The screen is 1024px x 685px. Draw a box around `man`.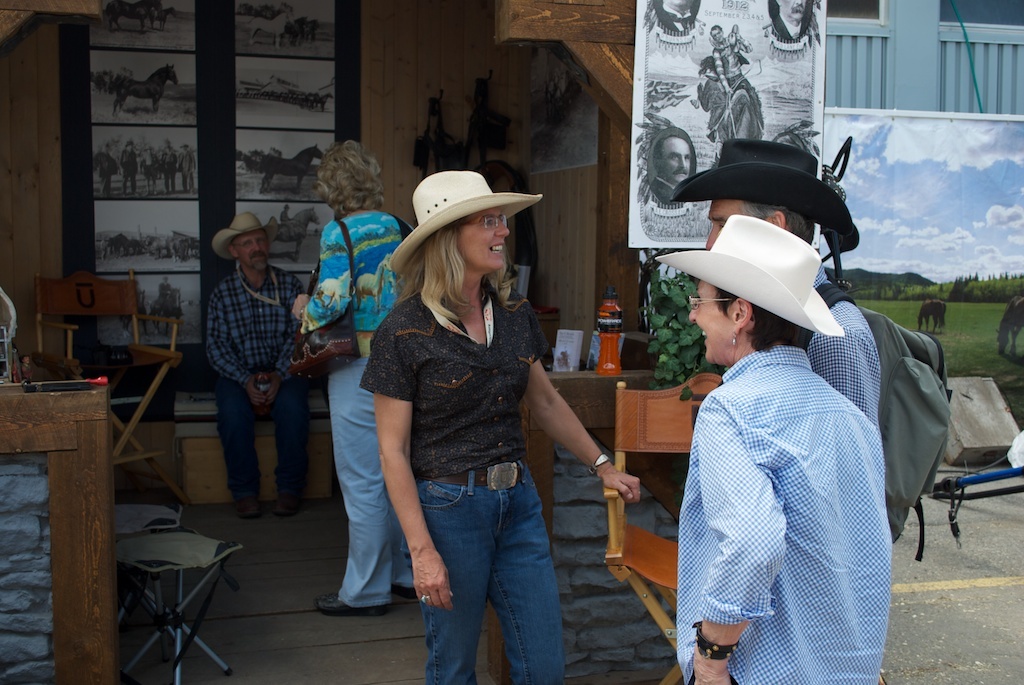
locate(706, 22, 753, 127).
